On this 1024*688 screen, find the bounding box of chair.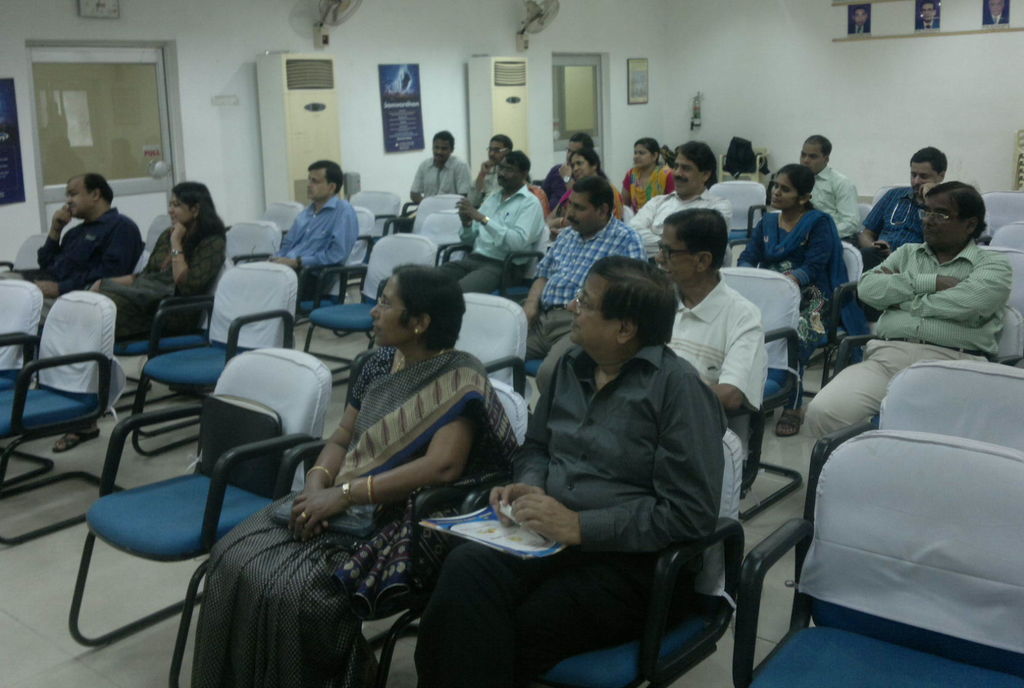
Bounding box: bbox=(426, 209, 473, 260).
